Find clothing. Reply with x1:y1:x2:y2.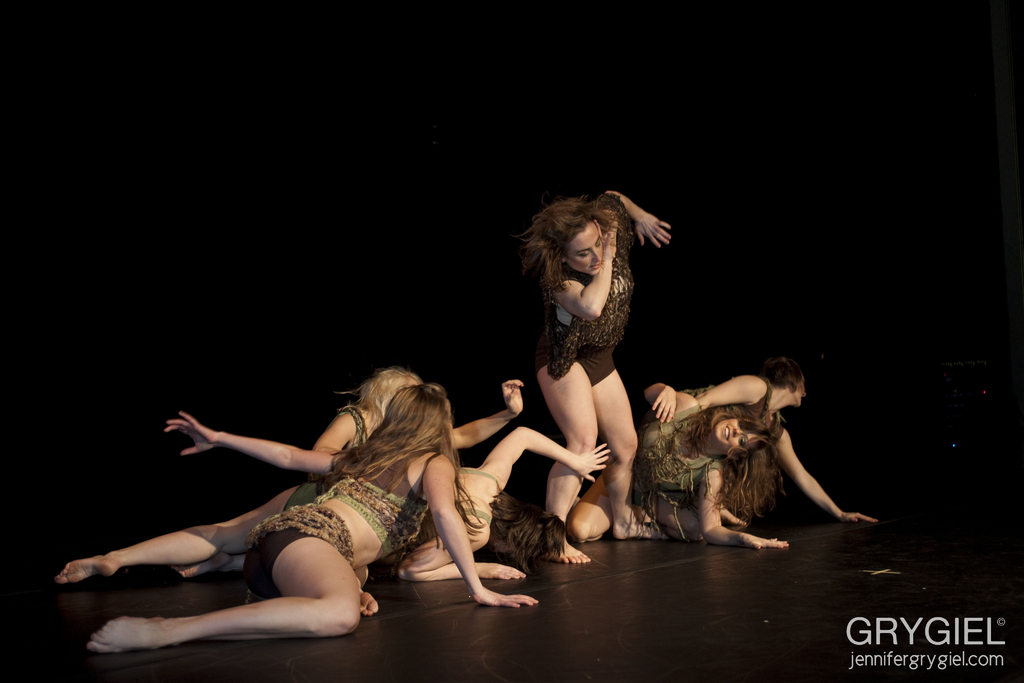
635:406:710:528.
